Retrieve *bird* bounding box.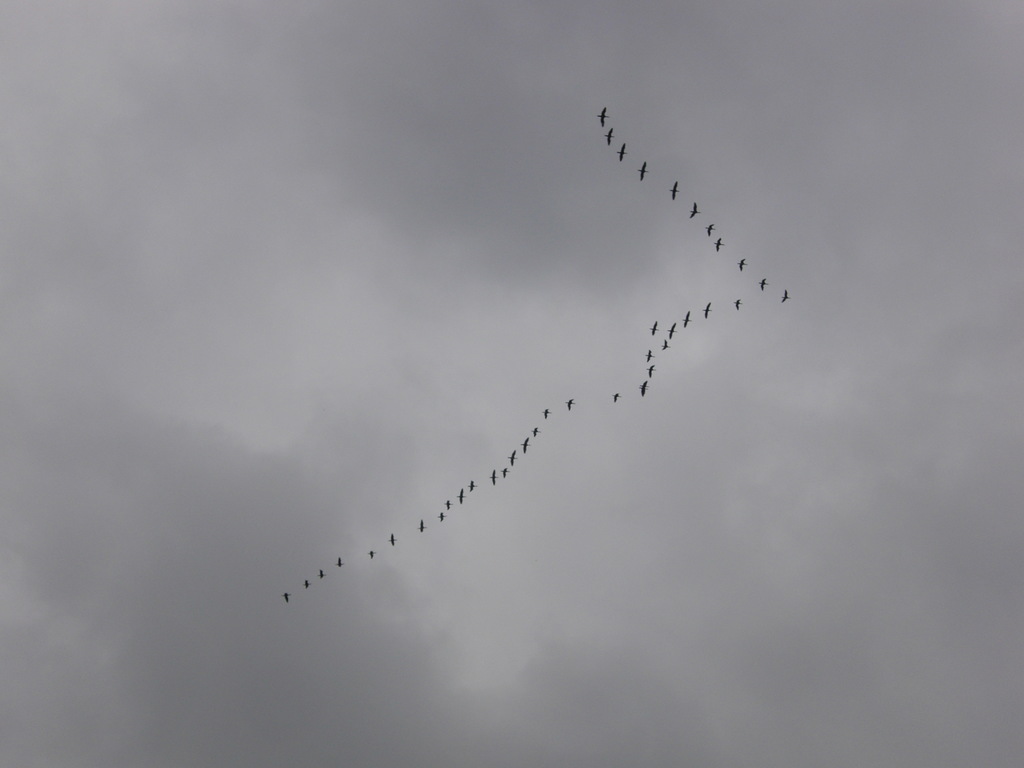
Bounding box: {"x1": 387, "y1": 531, "x2": 397, "y2": 548}.
